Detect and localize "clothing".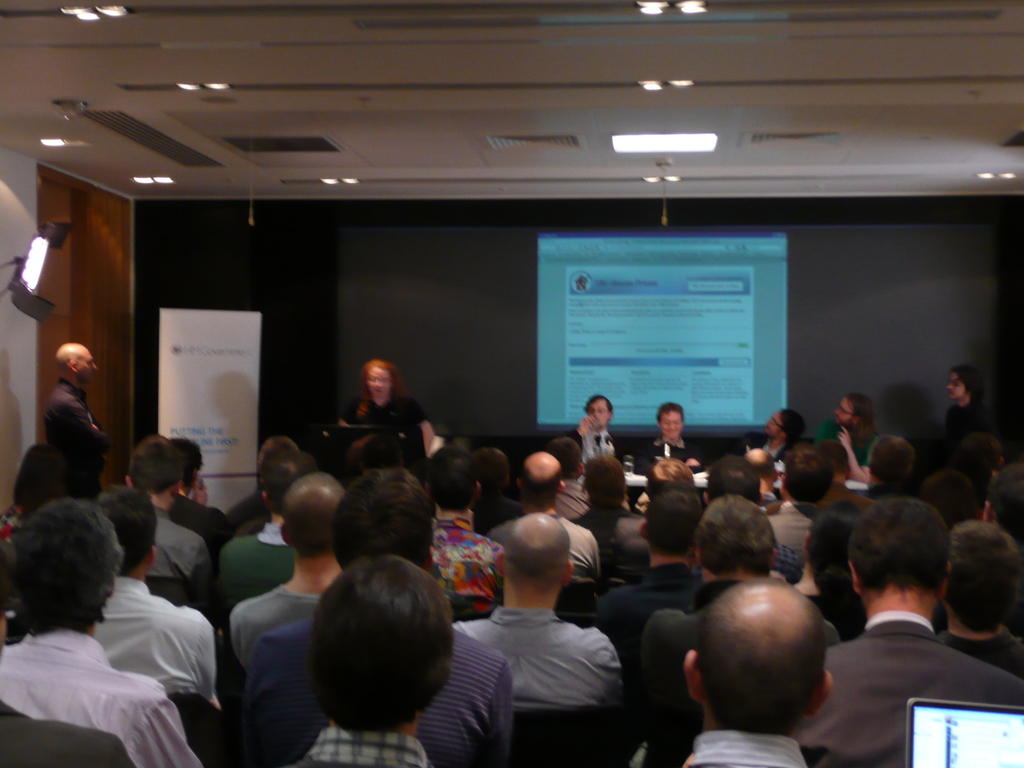
Localized at l=589, t=560, r=700, b=650.
